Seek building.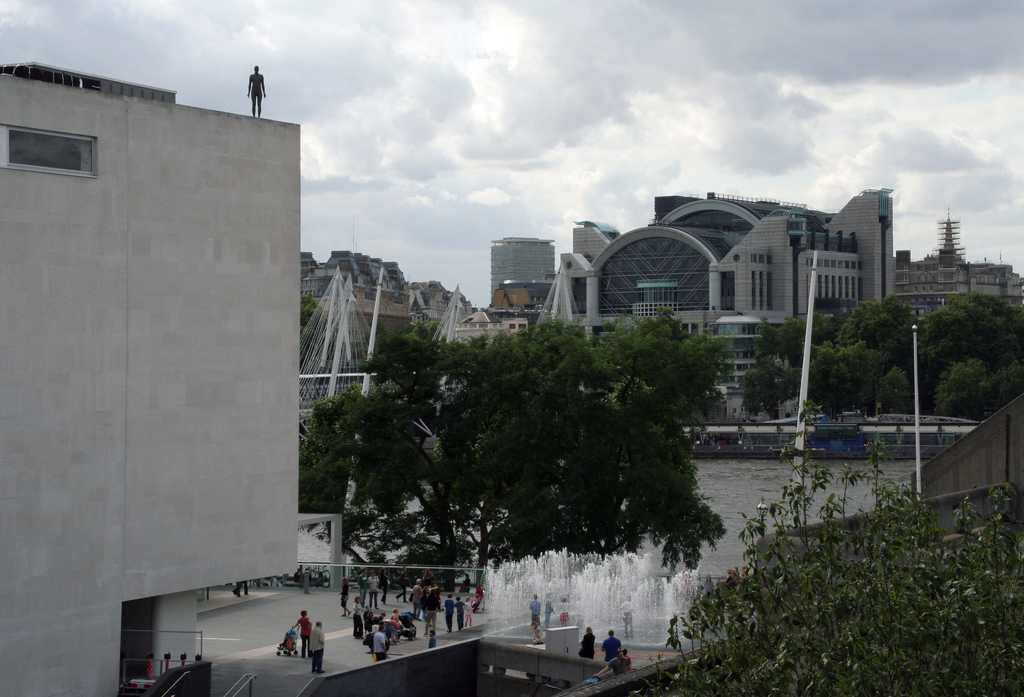
detection(555, 188, 892, 420).
